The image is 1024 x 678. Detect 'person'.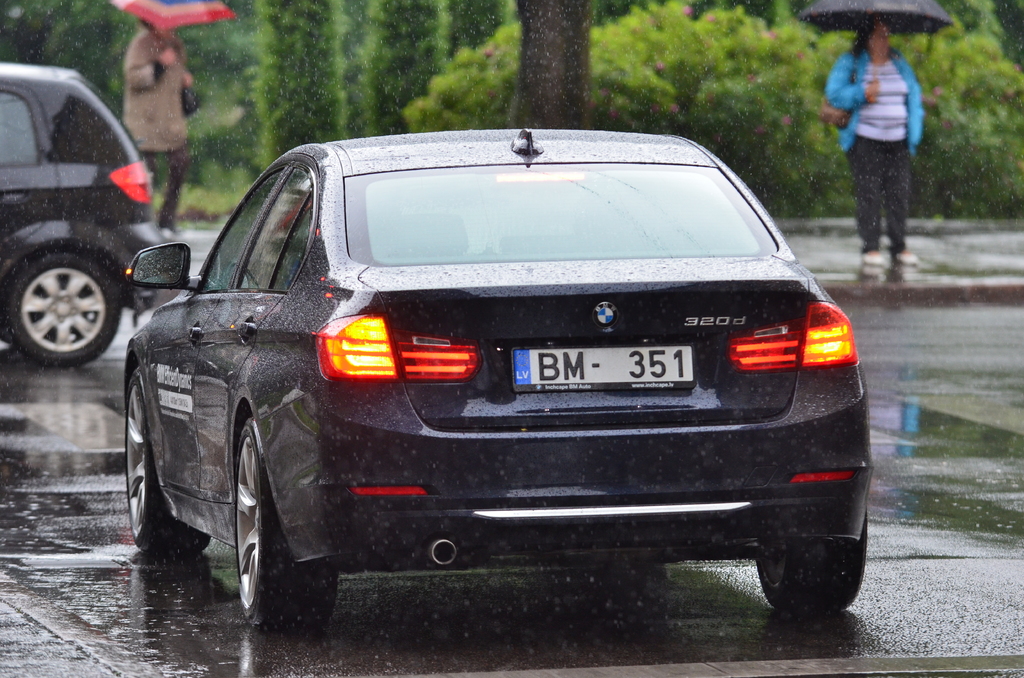
Detection: [124, 20, 193, 236].
